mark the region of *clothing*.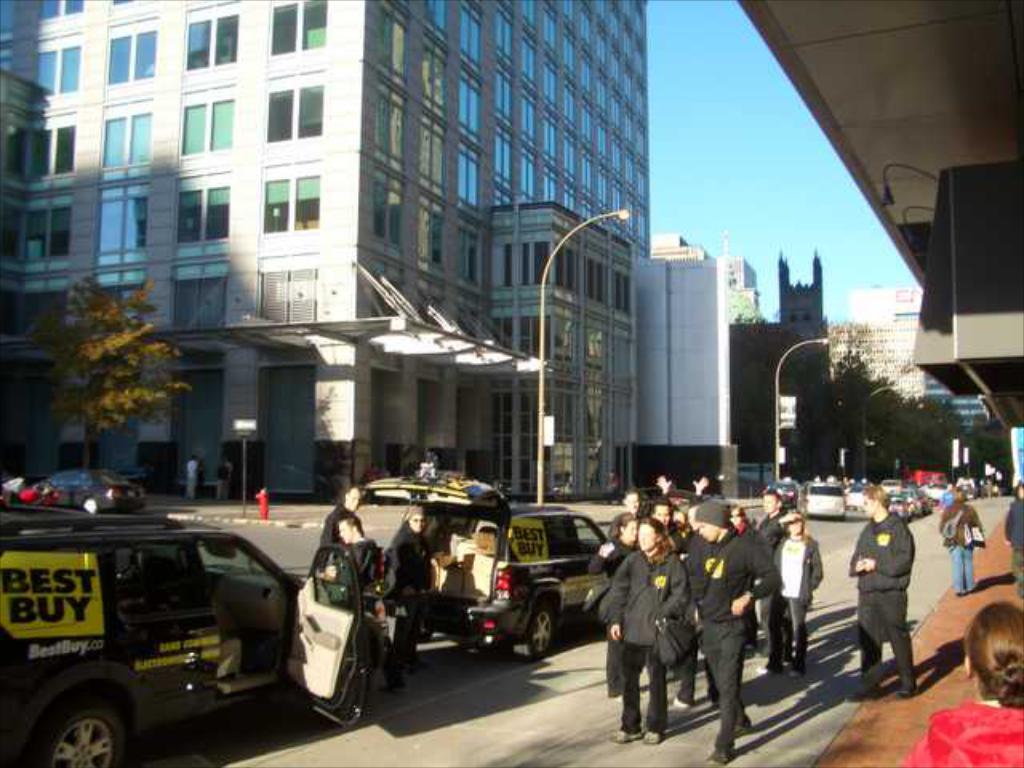
Region: box(938, 504, 981, 597).
